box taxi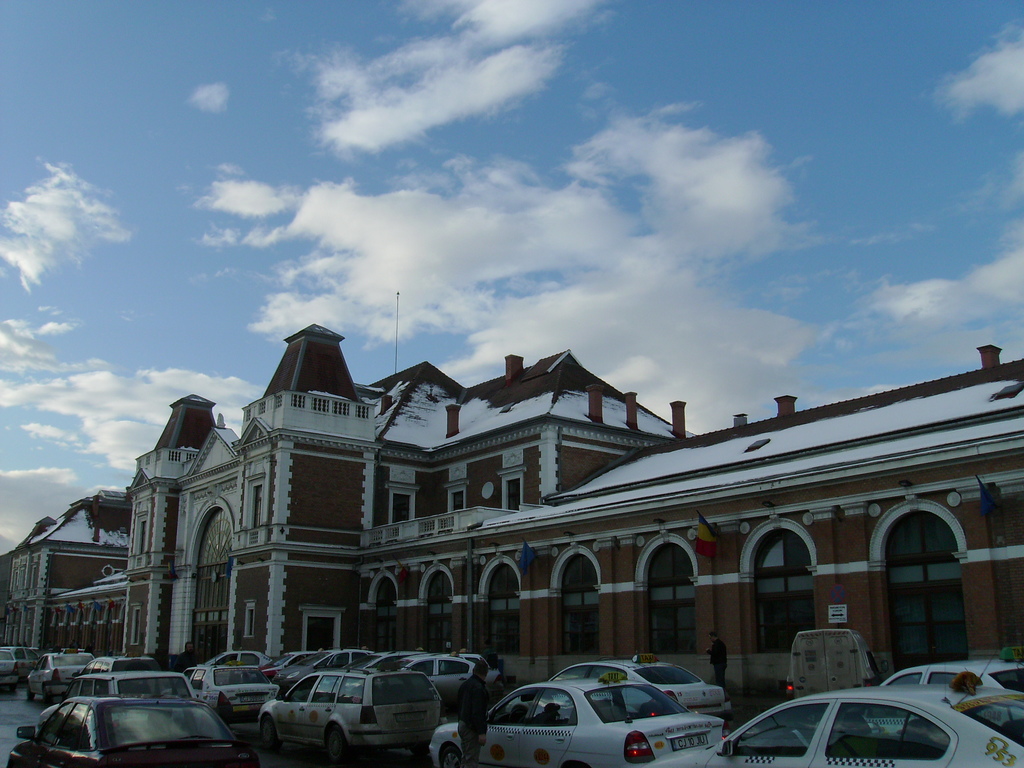
[x1=179, y1=661, x2=279, y2=723]
